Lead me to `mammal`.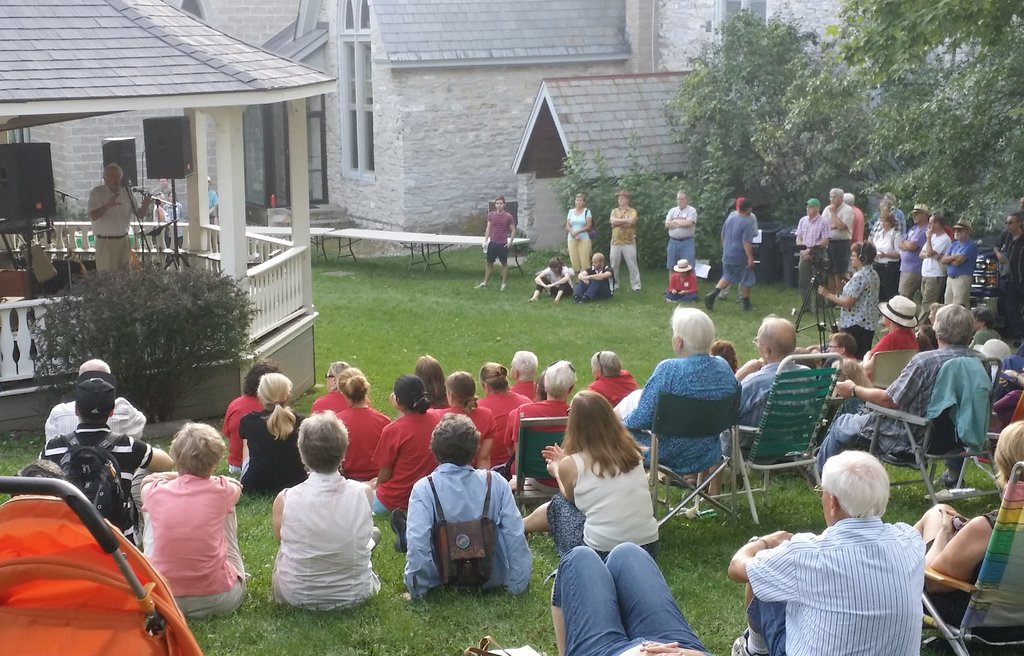
Lead to [666, 259, 703, 305].
